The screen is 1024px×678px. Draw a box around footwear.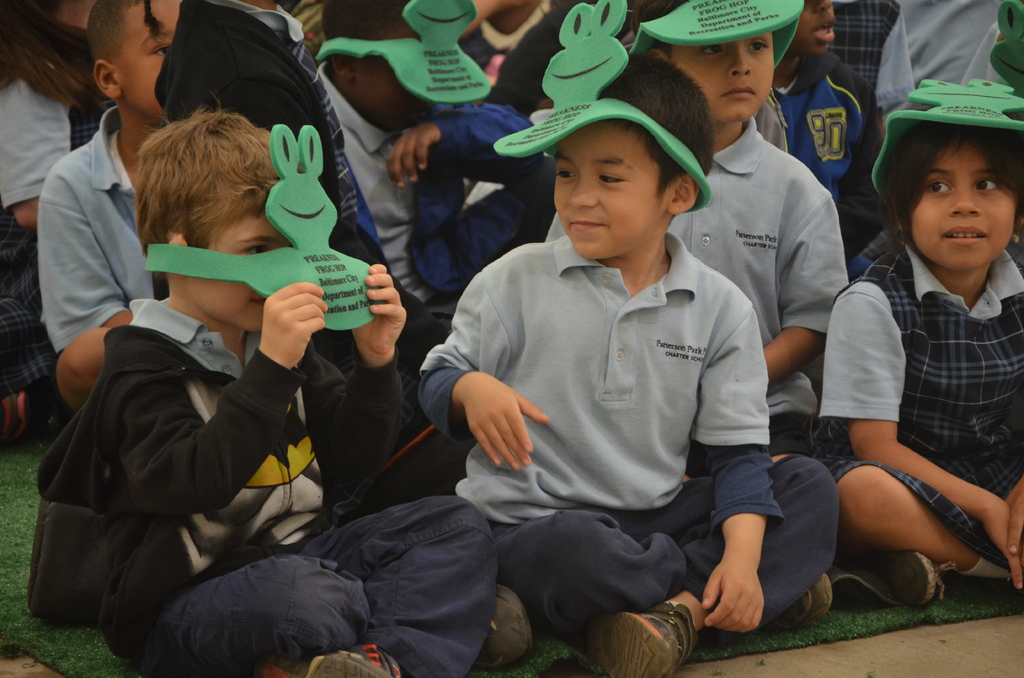
box=[308, 643, 399, 677].
